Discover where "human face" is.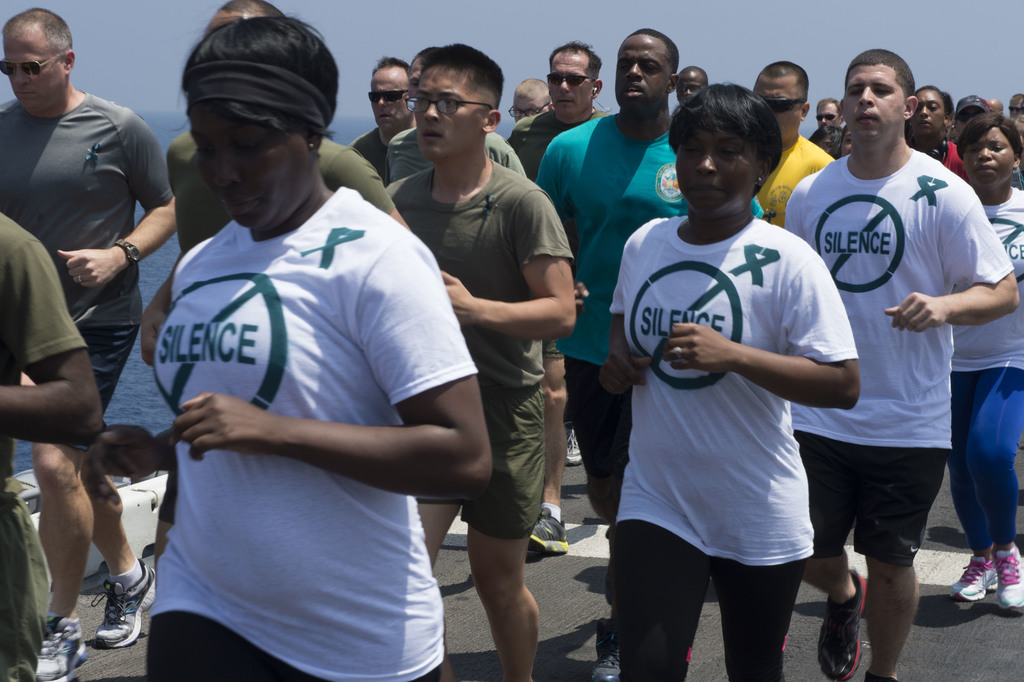
Discovered at Rect(6, 31, 62, 108).
